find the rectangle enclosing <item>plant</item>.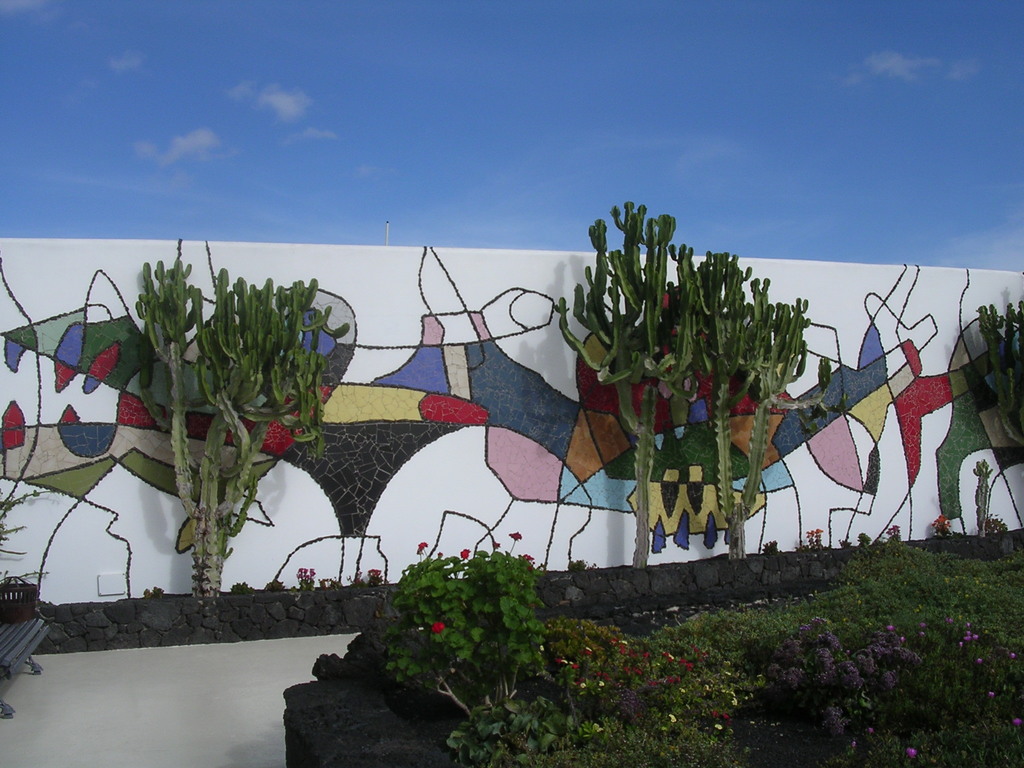
bbox=(973, 458, 989, 543).
